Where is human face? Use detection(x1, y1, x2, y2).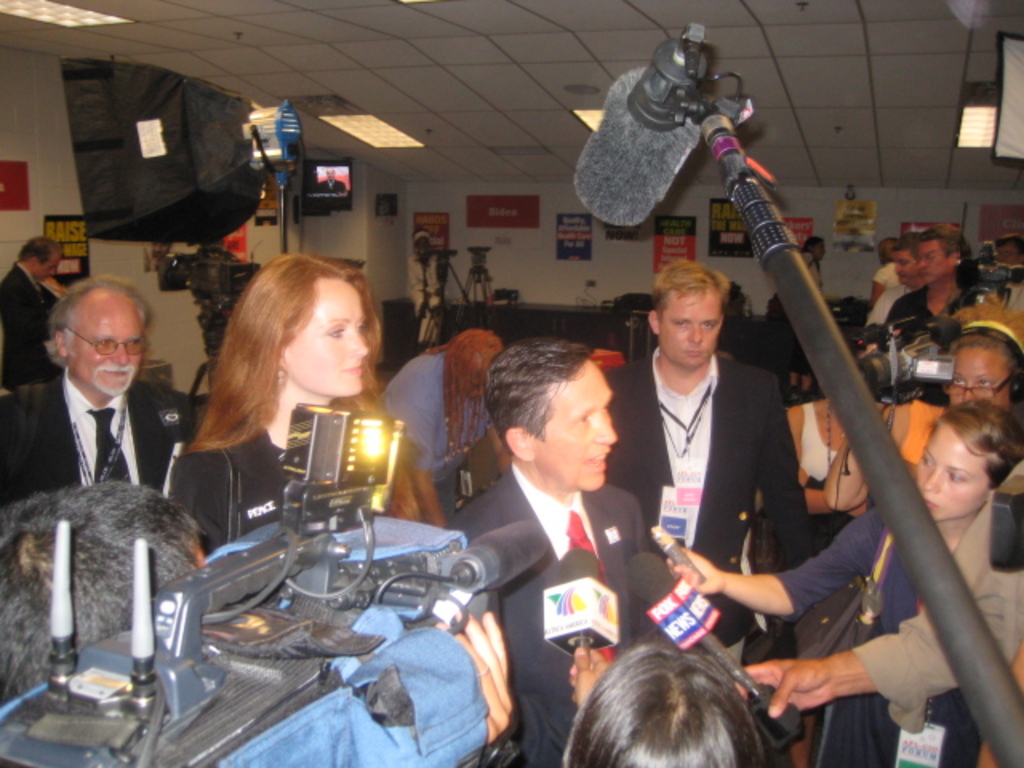
detection(40, 248, 69, 285).
